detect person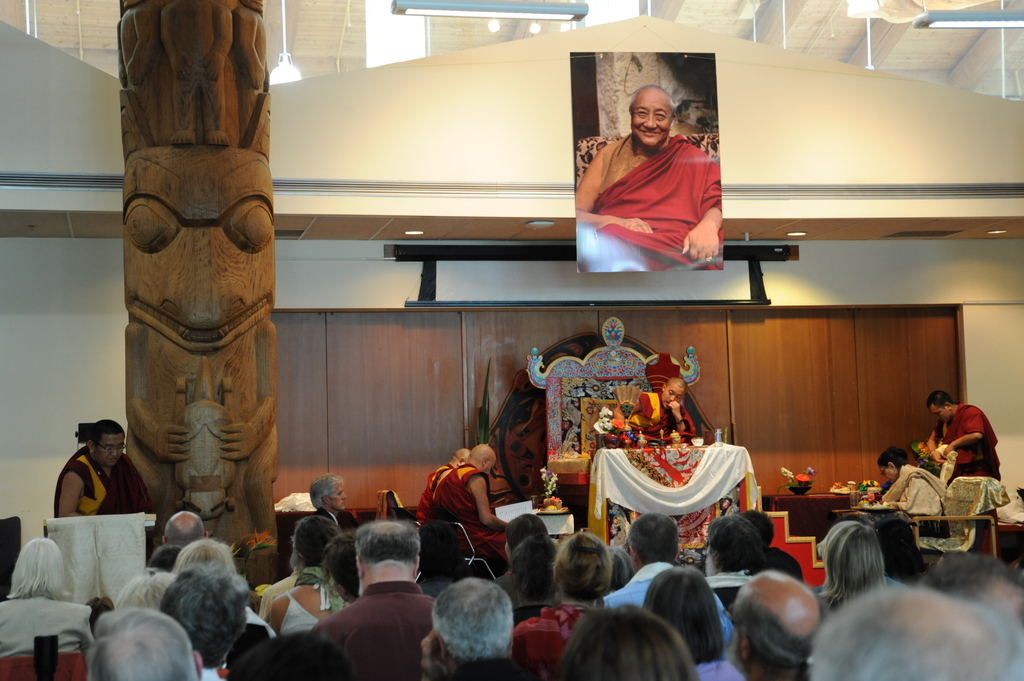
locate(153, 567, 243, 680)
